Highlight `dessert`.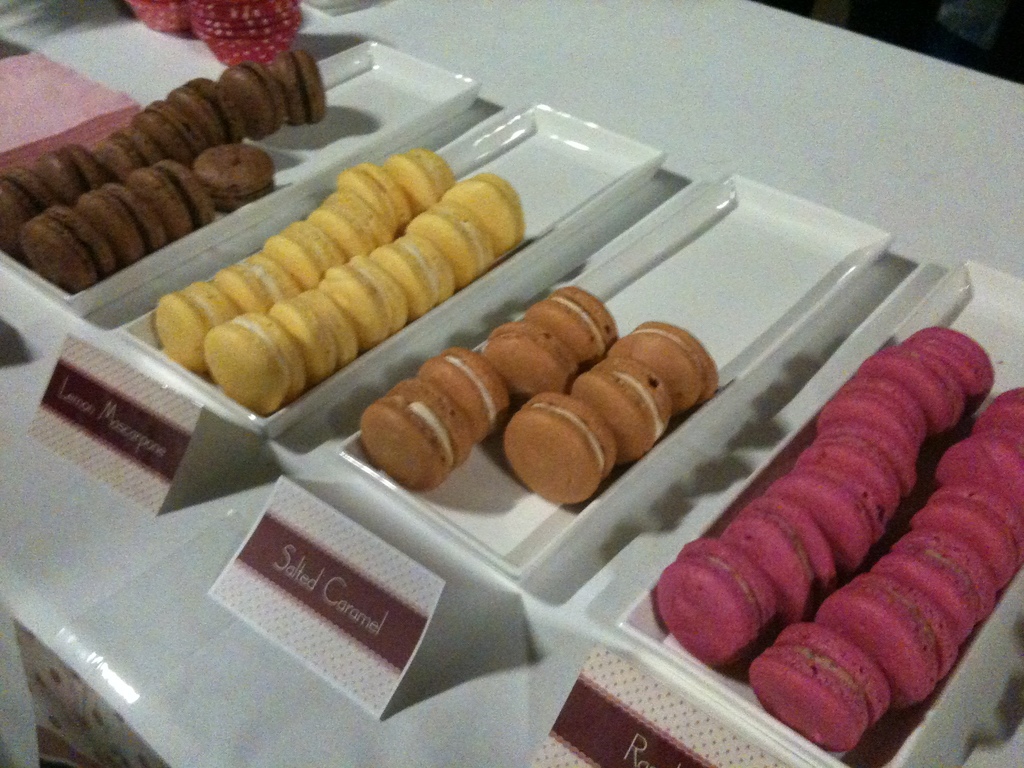
Highlighted region: [0, 159, 54, 220].
